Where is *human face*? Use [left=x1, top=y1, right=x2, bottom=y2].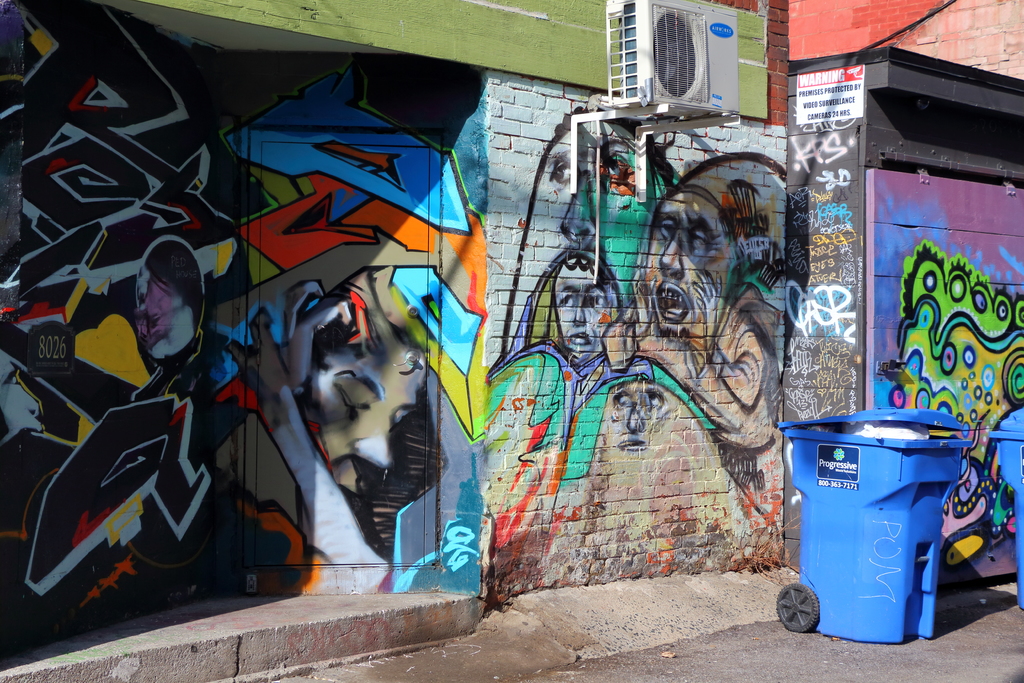
[left=601, top=384, right=678, bottom=451].
